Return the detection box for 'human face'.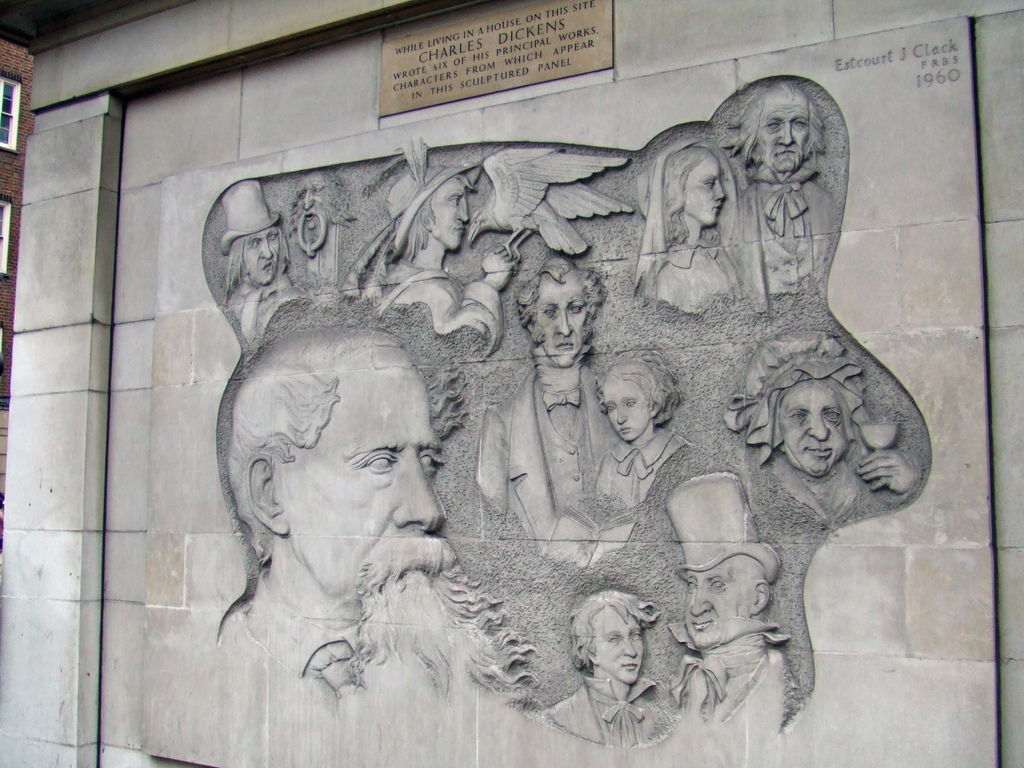
crop(605, 378, 649, 438).
